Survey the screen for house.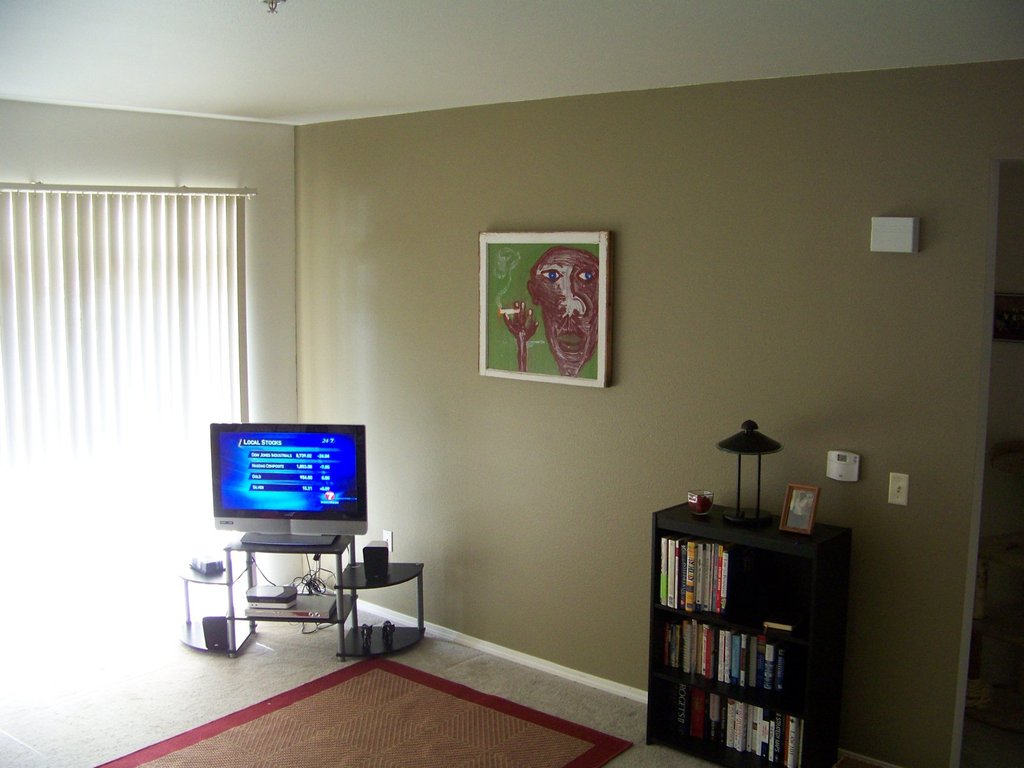
Survey found: {"x1": 0, "y1": 0, "x2": 1023, "y2": 767}.
